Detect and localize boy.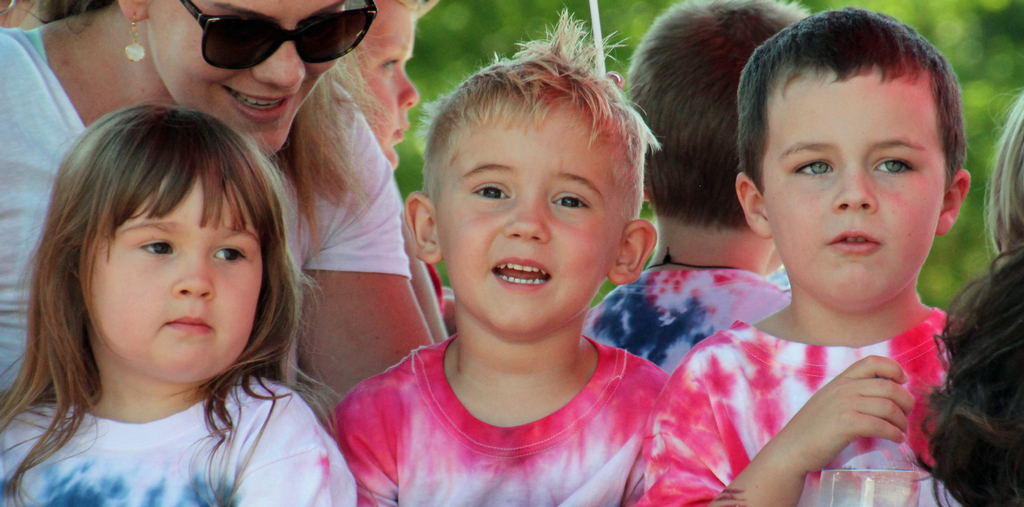
Localized at l=581, t=0, r=813, b=386.
